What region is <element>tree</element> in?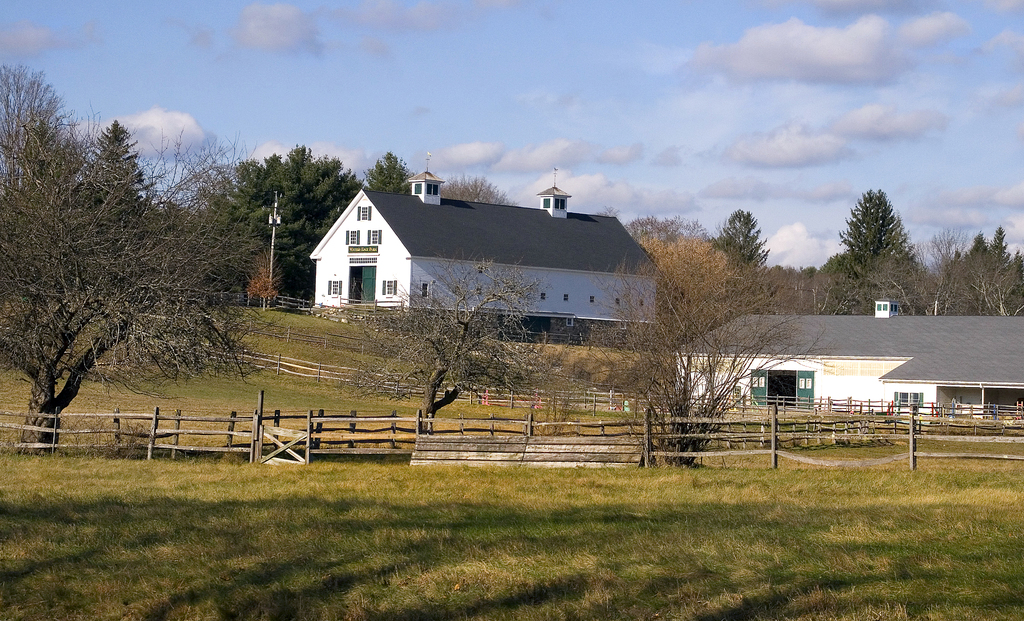
368:152:420:193.
